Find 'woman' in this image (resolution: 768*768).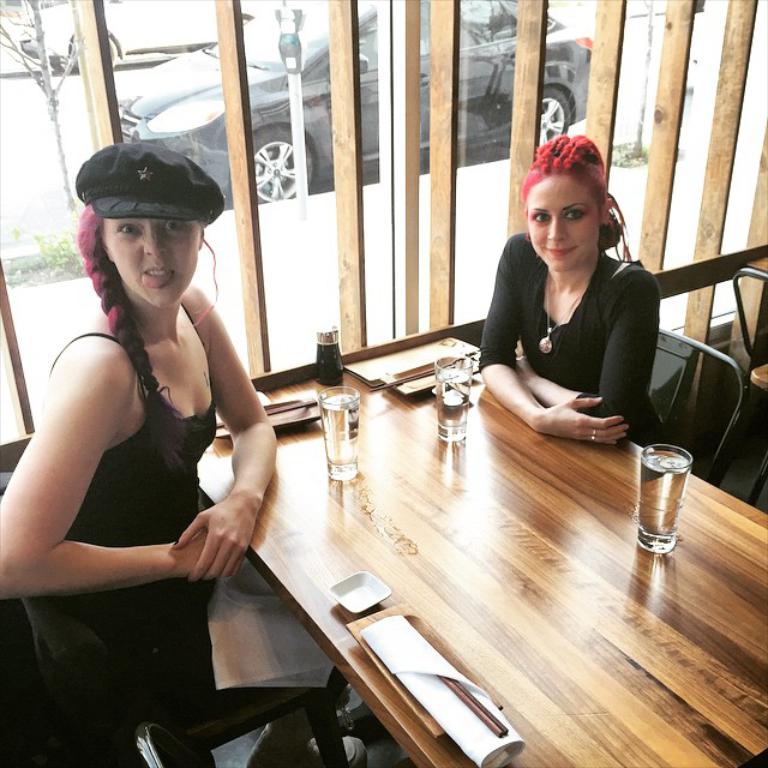
bbox=[473, 130, 692, 474].
